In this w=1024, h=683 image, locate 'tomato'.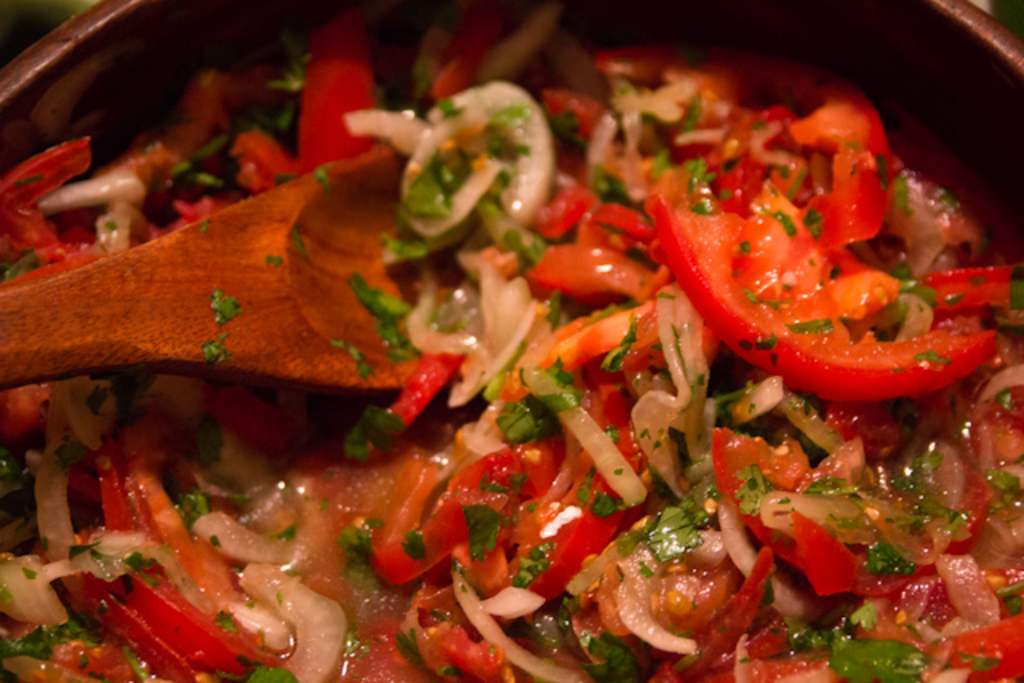
Bounding box: region(650, 139, 990, 411).
